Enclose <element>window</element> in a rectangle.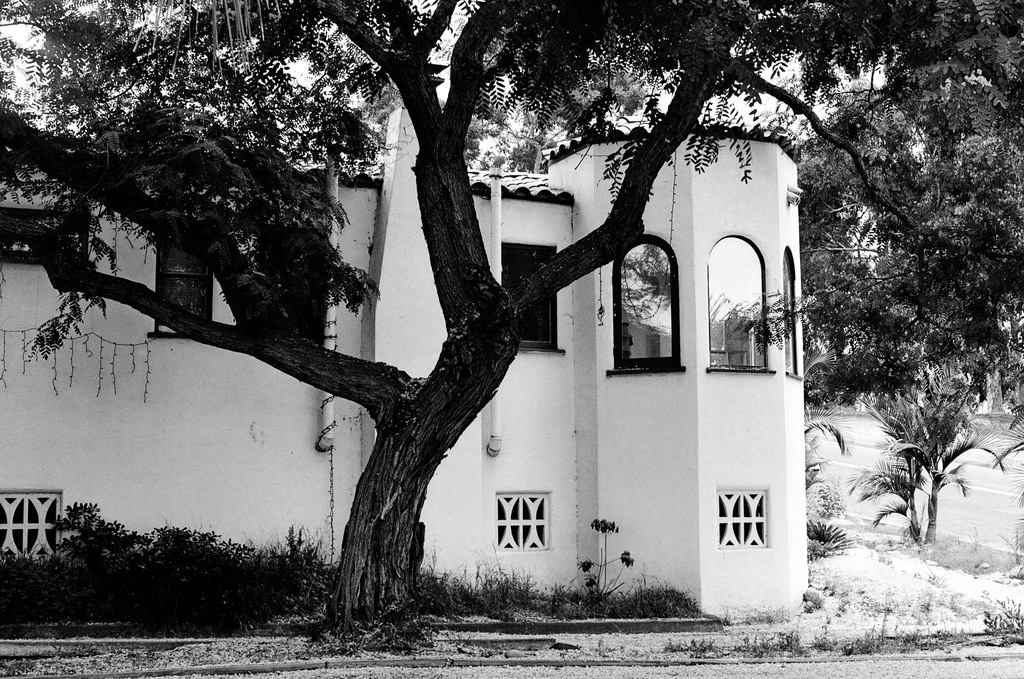
[x1=716, y1=486, x2=764, y2=549].
